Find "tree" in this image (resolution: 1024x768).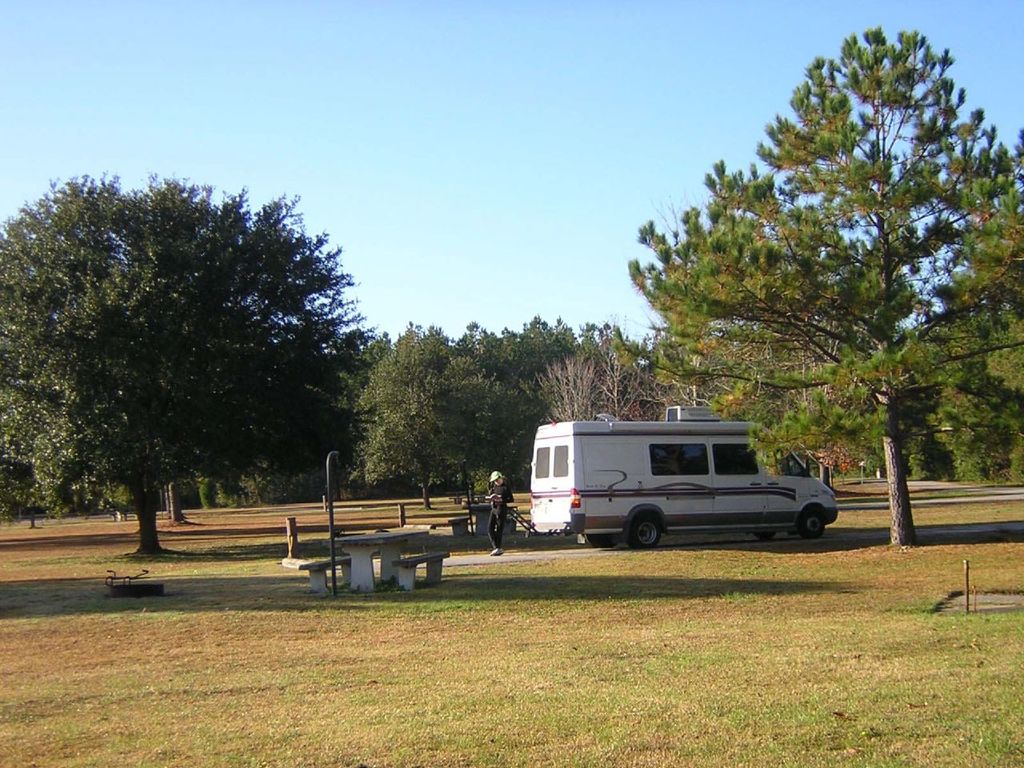
(618, 26, 1023, 546).
